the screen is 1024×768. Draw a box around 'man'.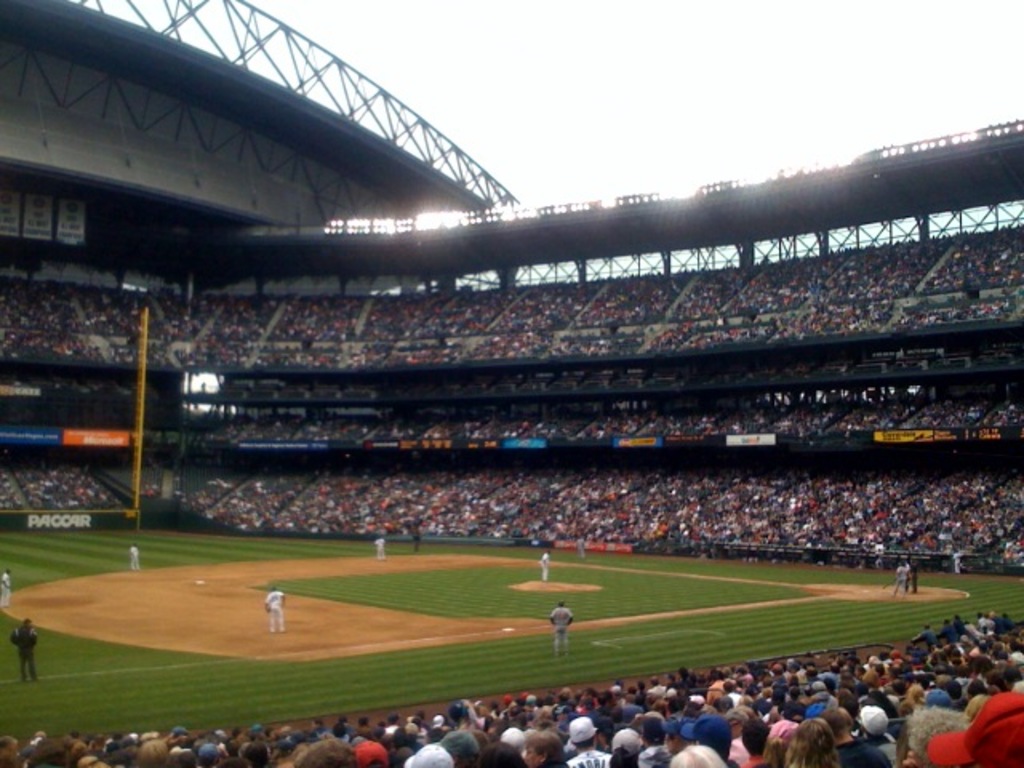
754:678:790:715.
